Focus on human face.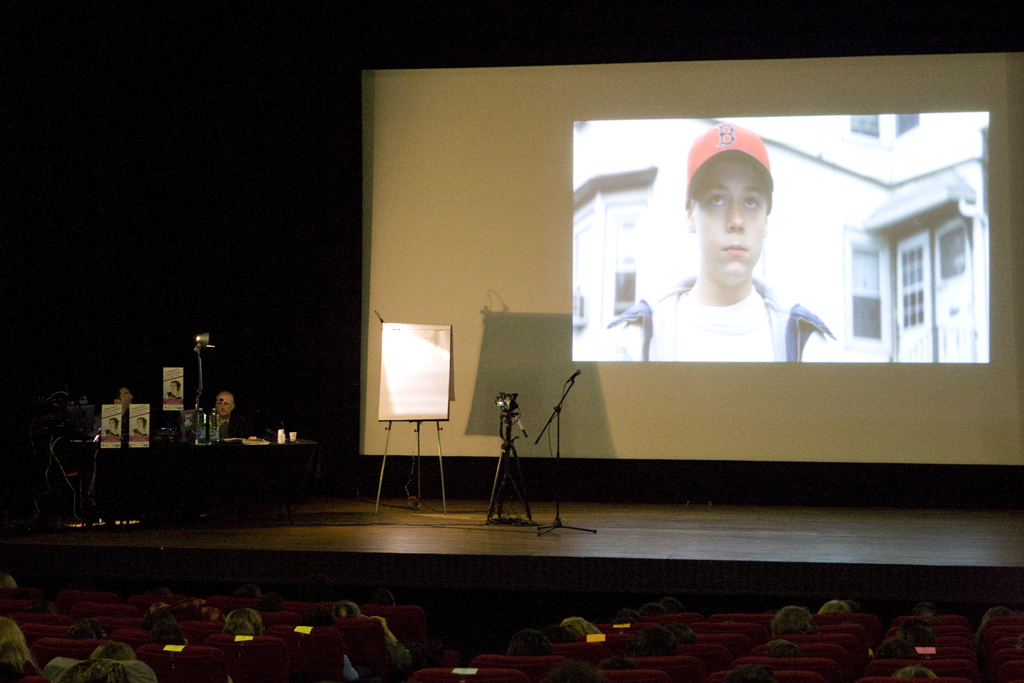
Focused at l=217, t=396, r=230, b=417.
